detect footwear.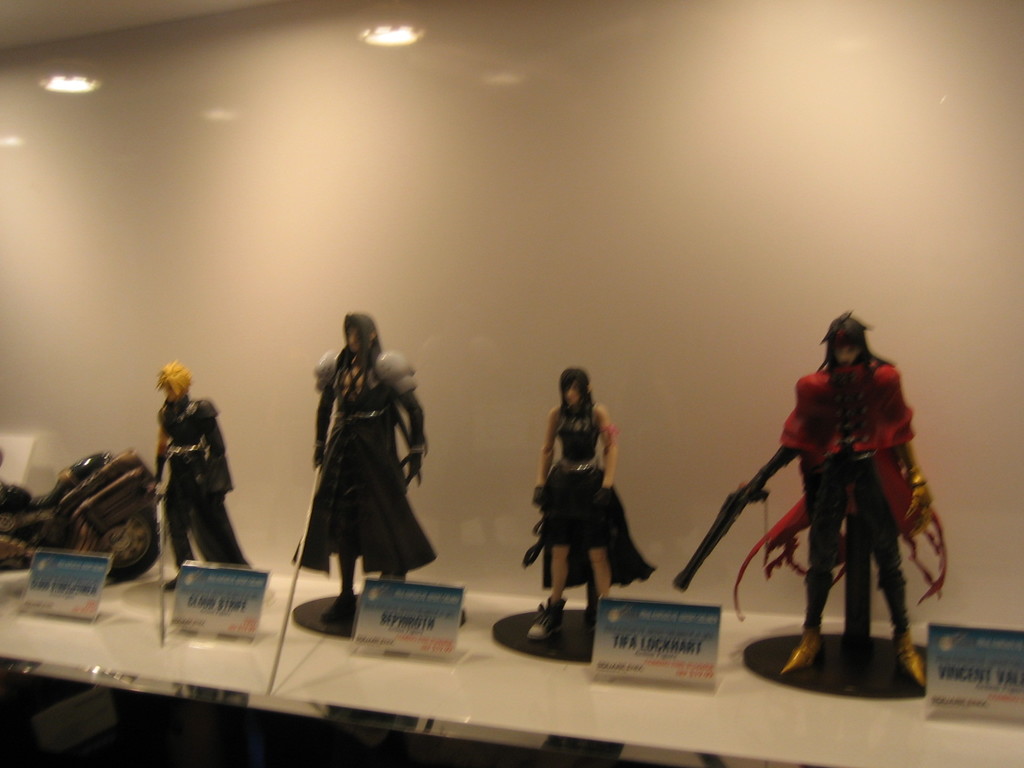
Detected at l=778, t=617, r=826, b=678.
